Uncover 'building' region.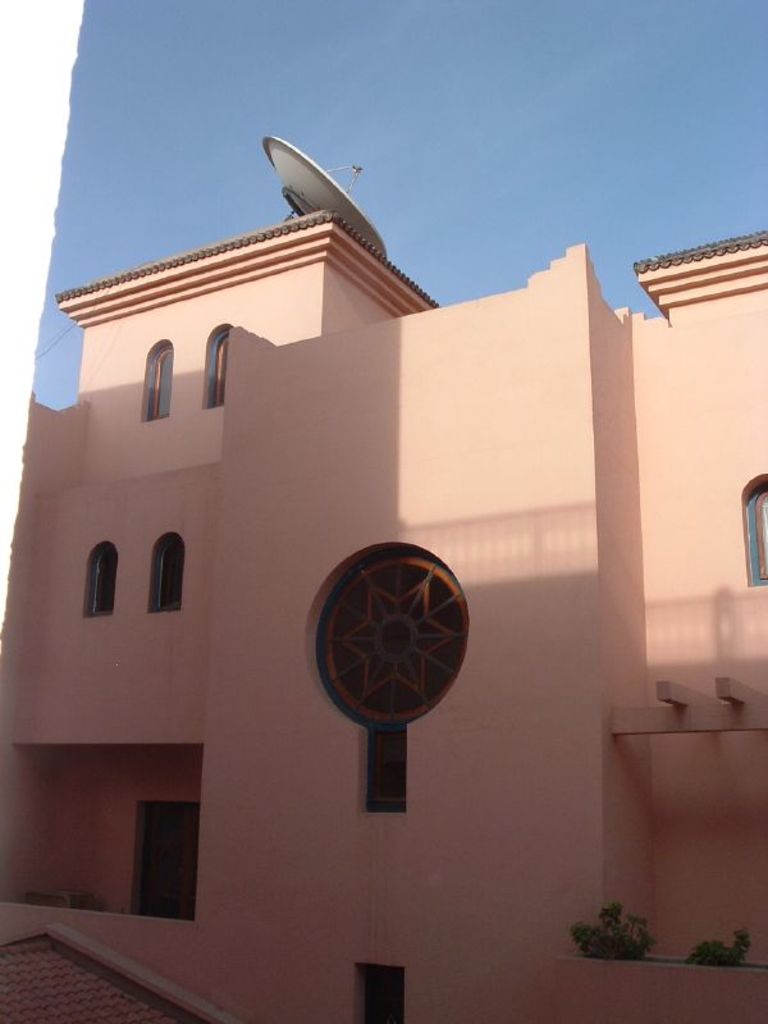
Uncovered: 0 212 767 1023.
